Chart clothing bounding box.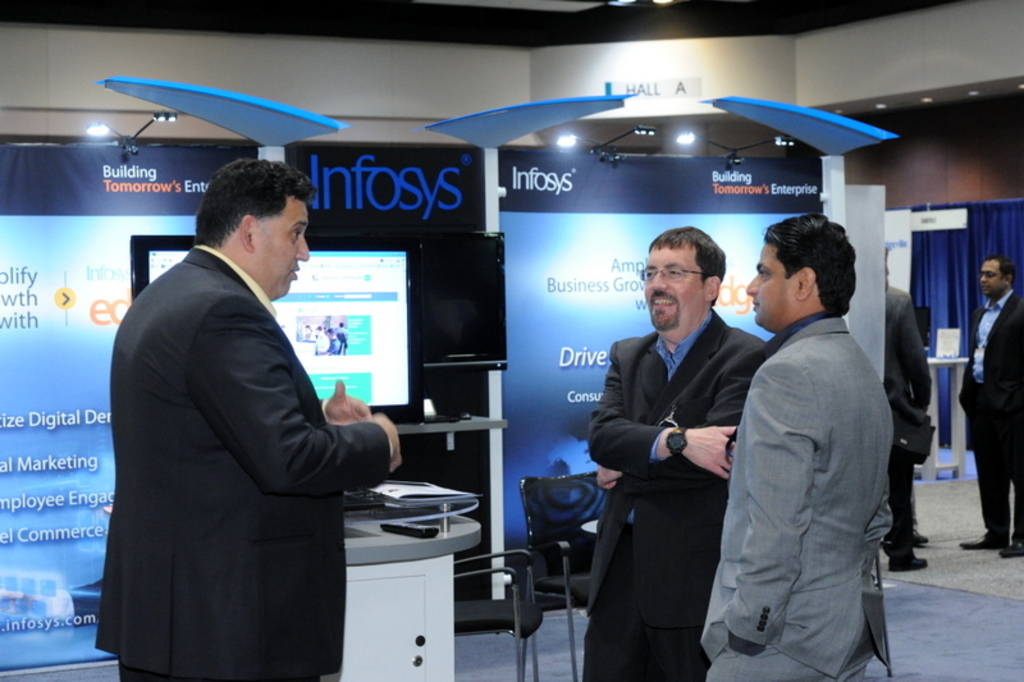
Charted: (left=589, top=312, right=772, bottom=681).
